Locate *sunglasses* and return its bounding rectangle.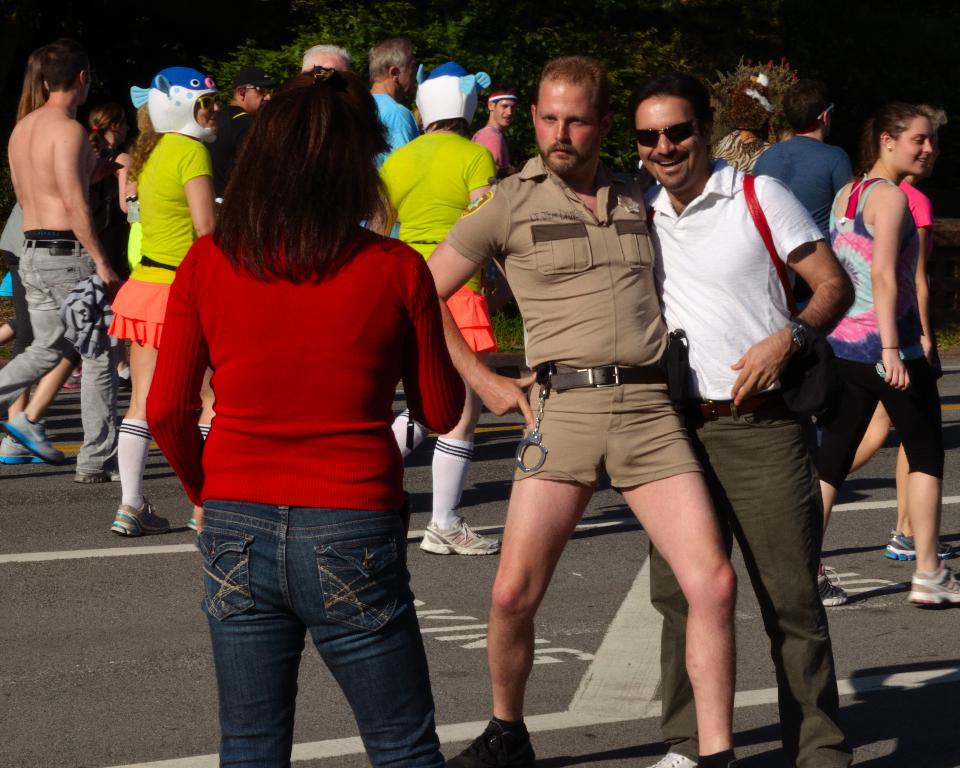
bbox=(633, 121, 699, 151).
